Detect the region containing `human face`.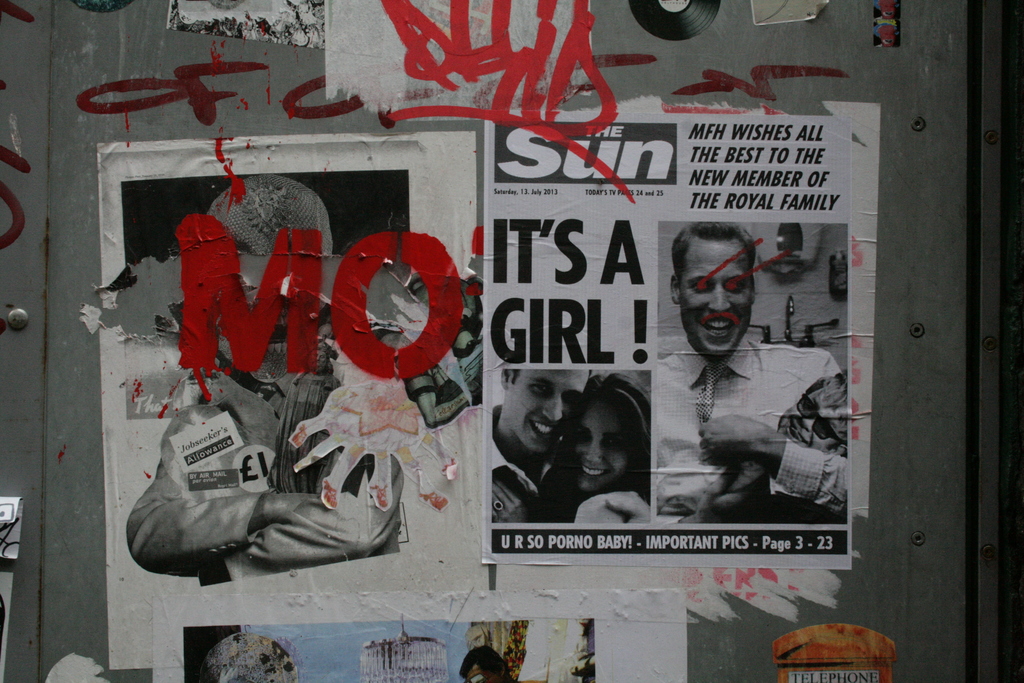
region(780, 384, 854, 453).
